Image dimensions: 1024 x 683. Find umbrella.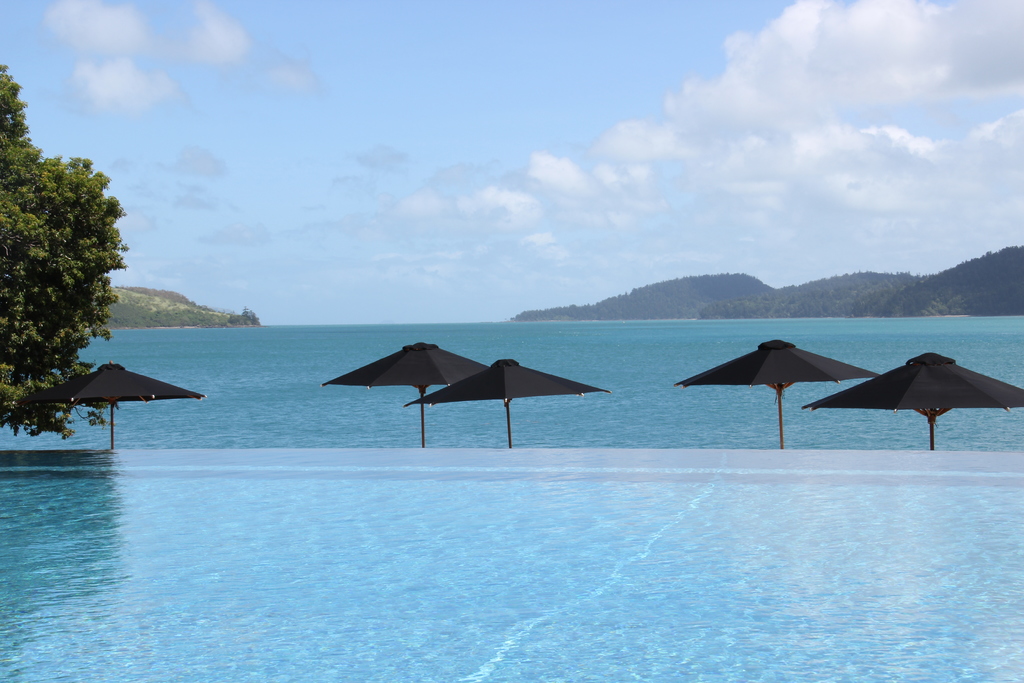
673:338:878:447.
